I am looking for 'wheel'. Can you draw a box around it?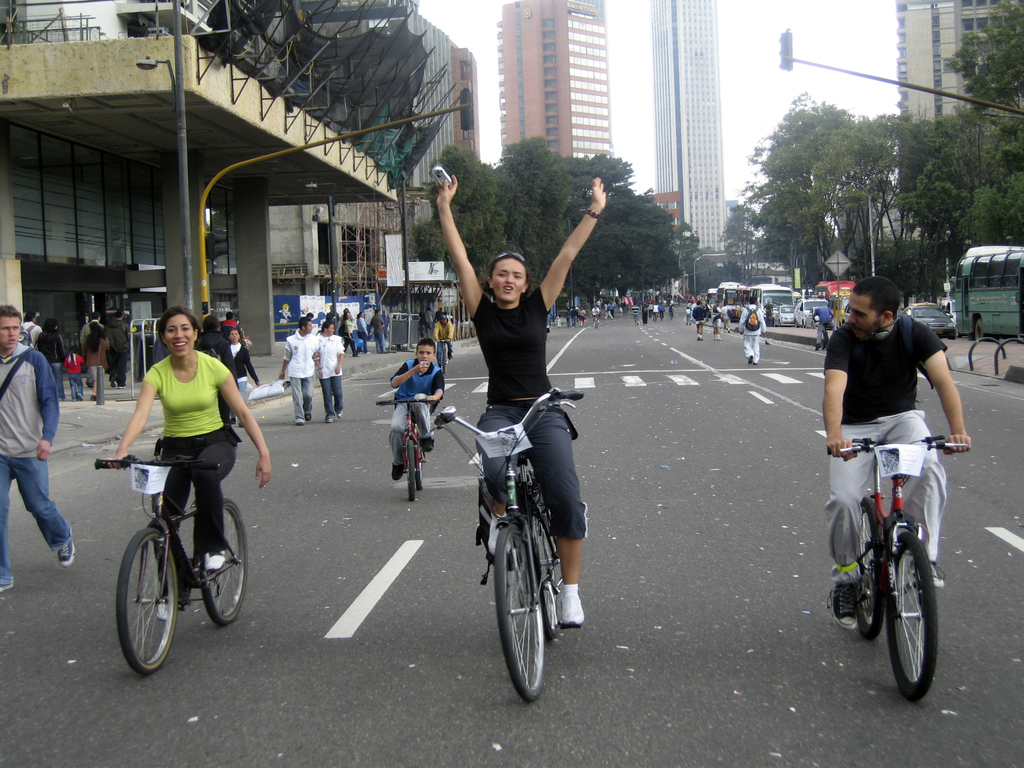
Sure, the bounding box is 440,349,445,374.
